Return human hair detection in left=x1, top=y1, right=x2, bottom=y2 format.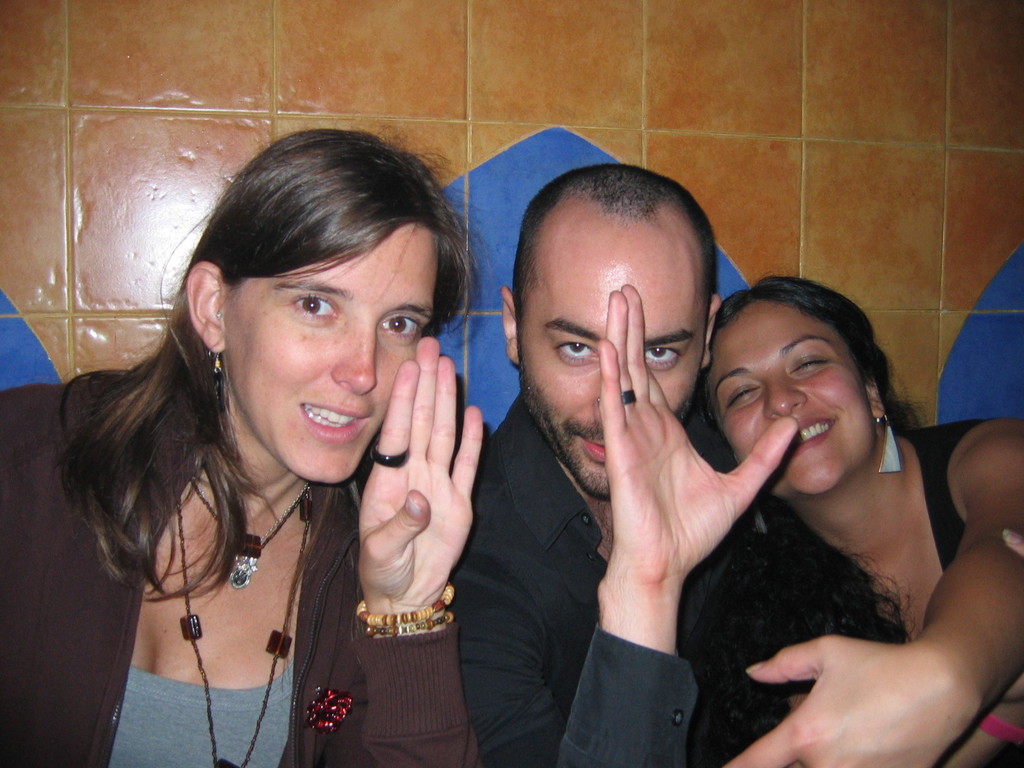
left=50, top=120, right=496, bottom=607.
